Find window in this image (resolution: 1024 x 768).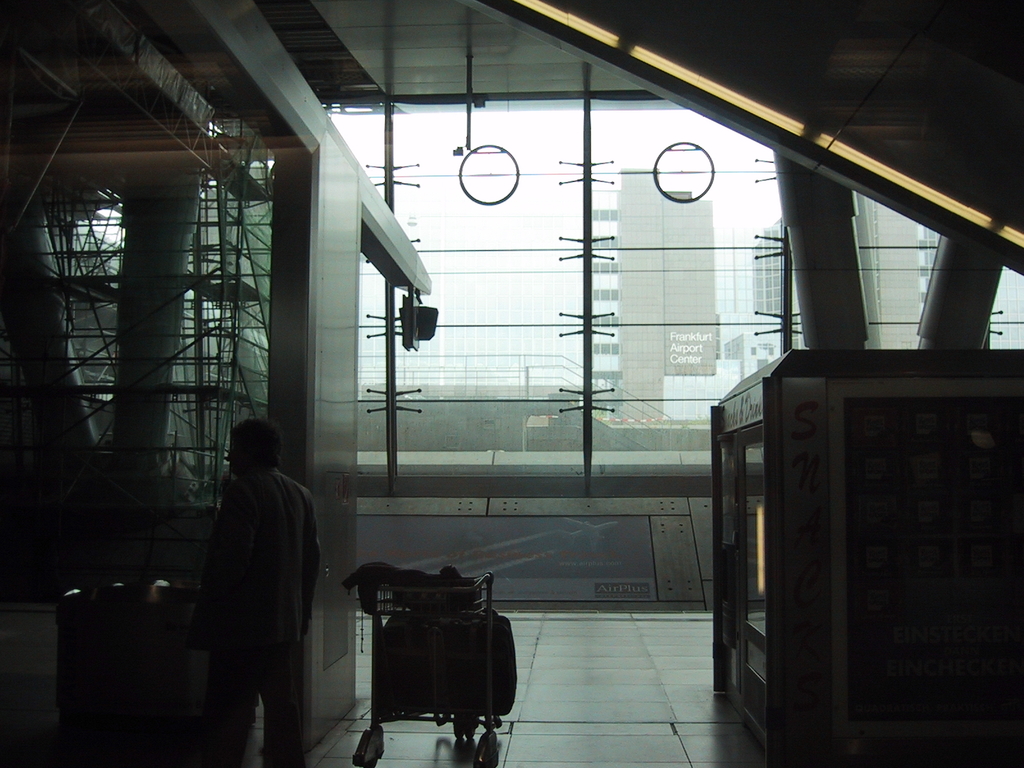
<box>591,369,614,381</box>.
